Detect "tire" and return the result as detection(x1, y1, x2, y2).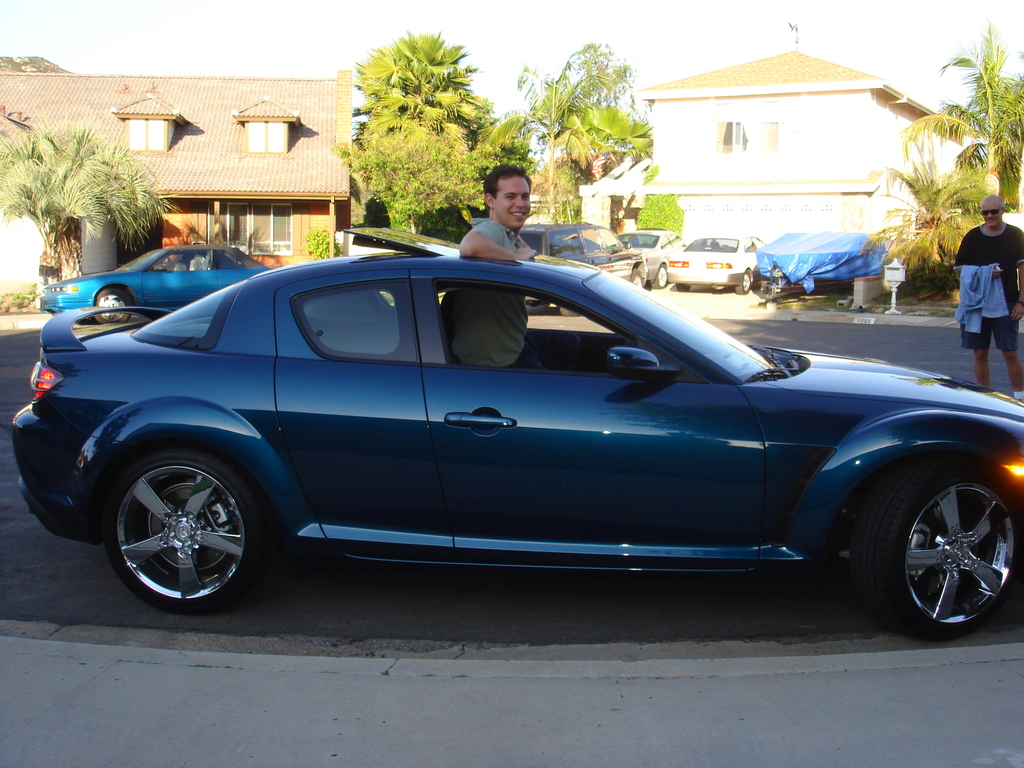
detection(652, 267, 668, 288).
